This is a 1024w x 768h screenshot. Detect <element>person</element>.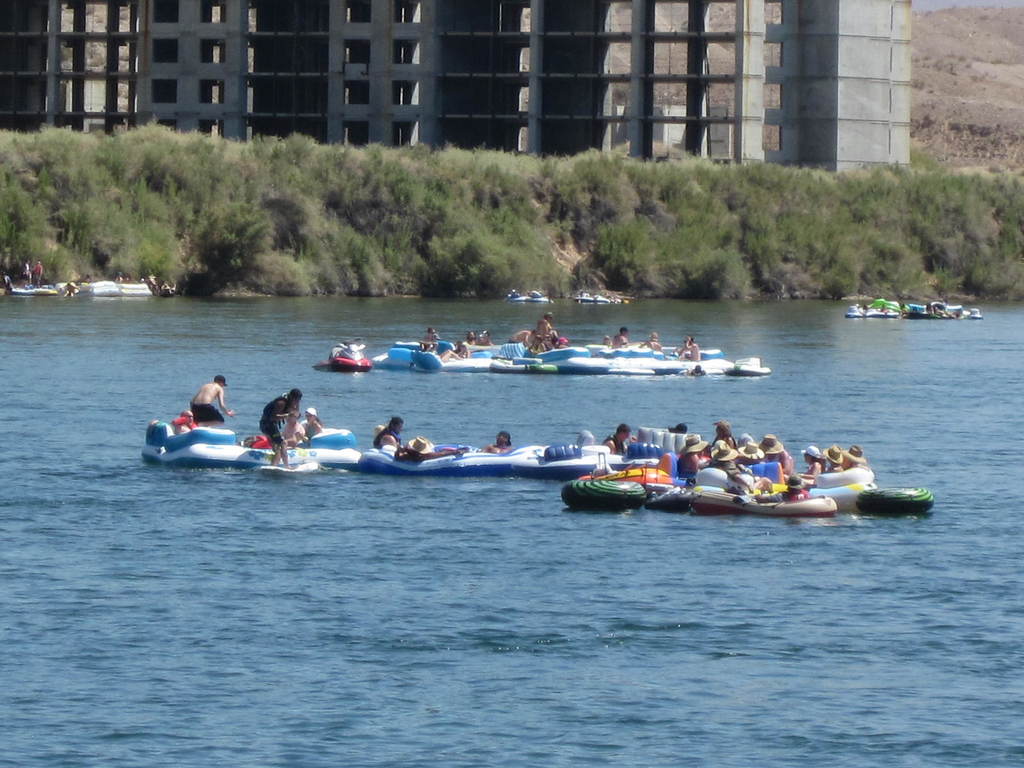
680, 335, 701, 360.
